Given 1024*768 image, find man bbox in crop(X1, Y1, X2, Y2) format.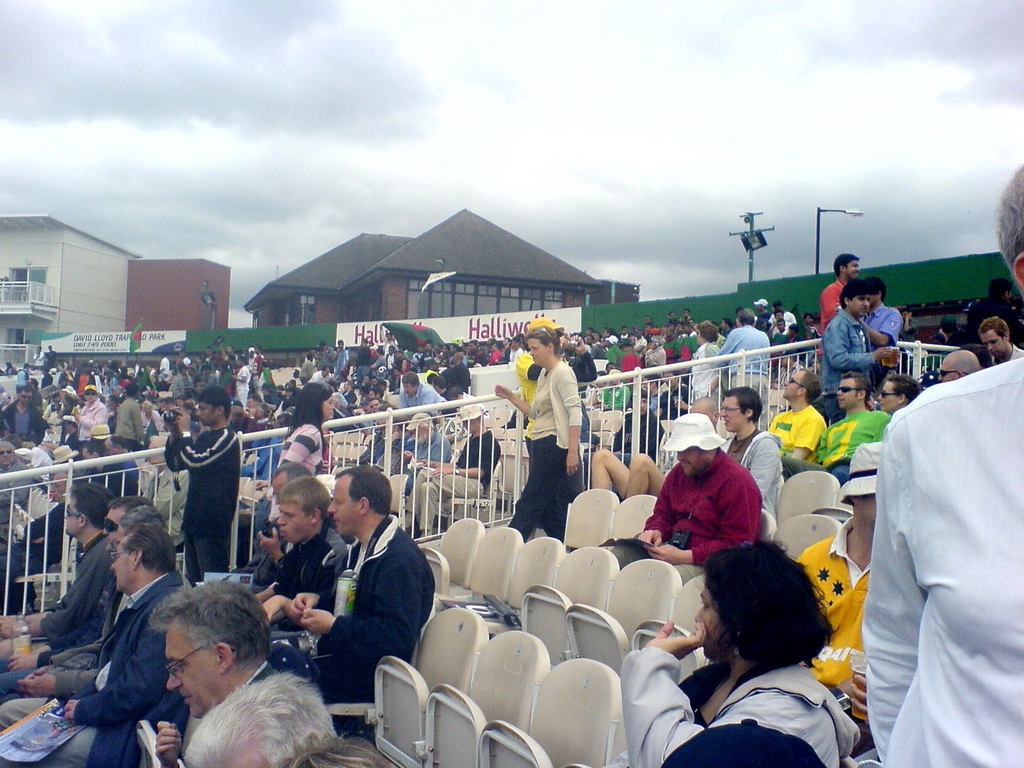
crop(865, 163, 1023, 767).
